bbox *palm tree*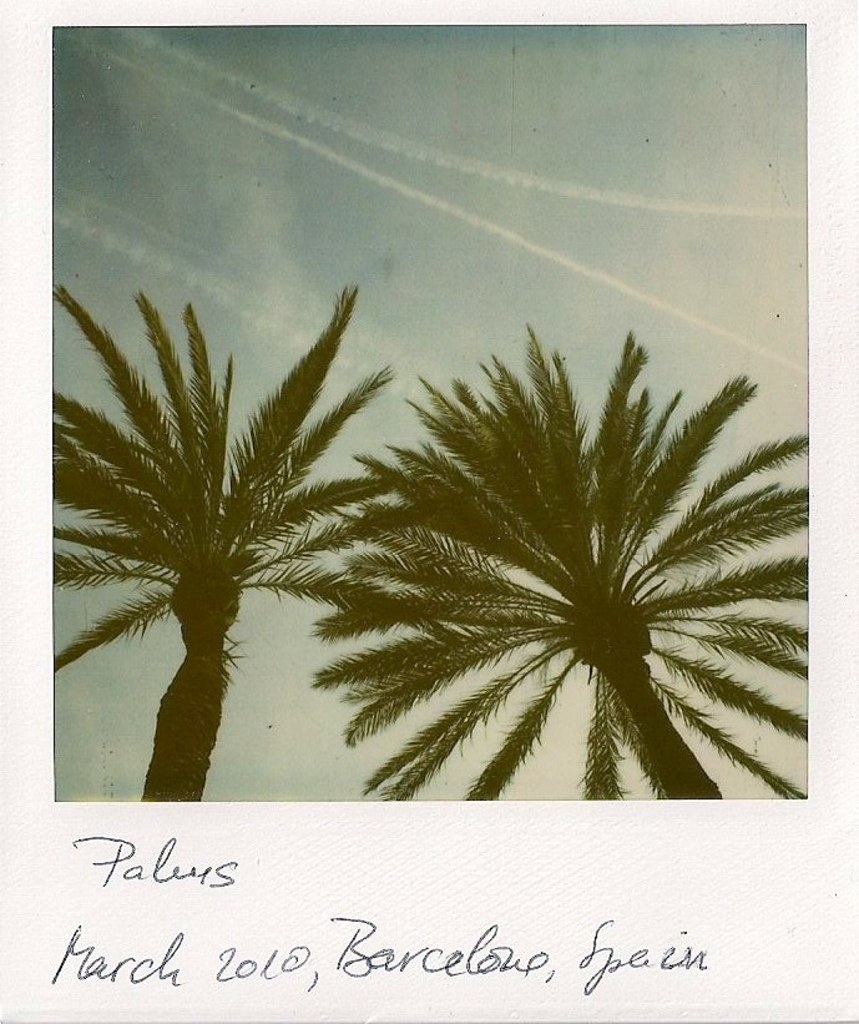
{"x1": 320, "y1": 324, "x2": 818, "y2": 818}
